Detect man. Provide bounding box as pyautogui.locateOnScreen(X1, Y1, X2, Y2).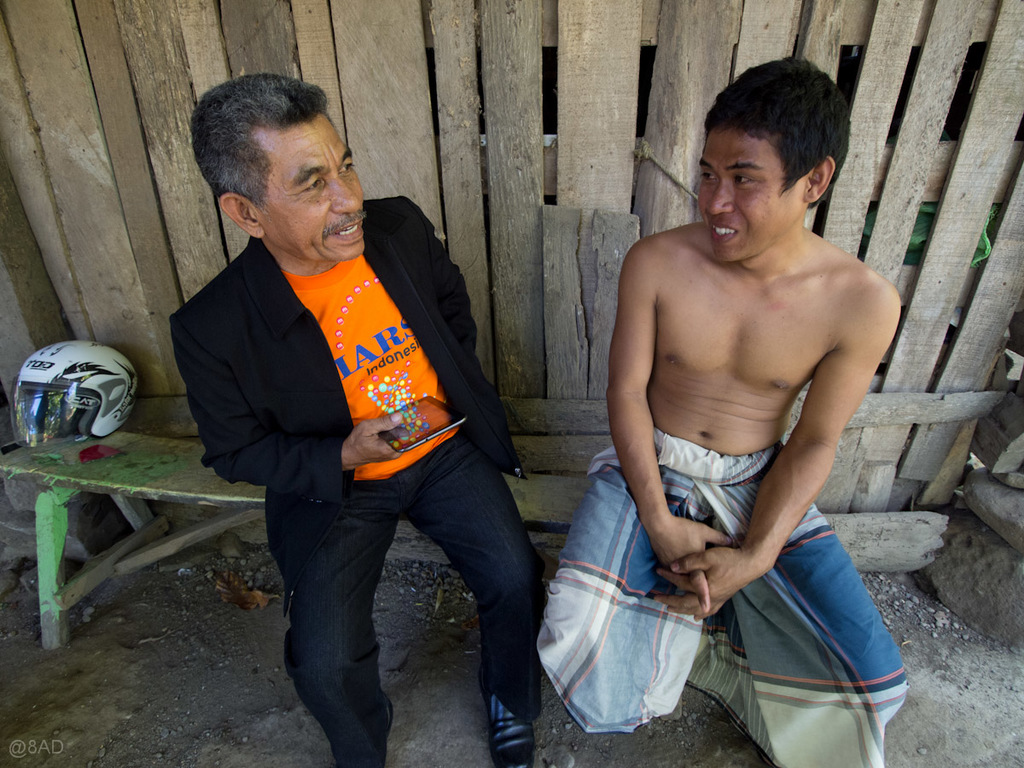
pyautogui.locateOnScreen(573, 110, 876, 684).
